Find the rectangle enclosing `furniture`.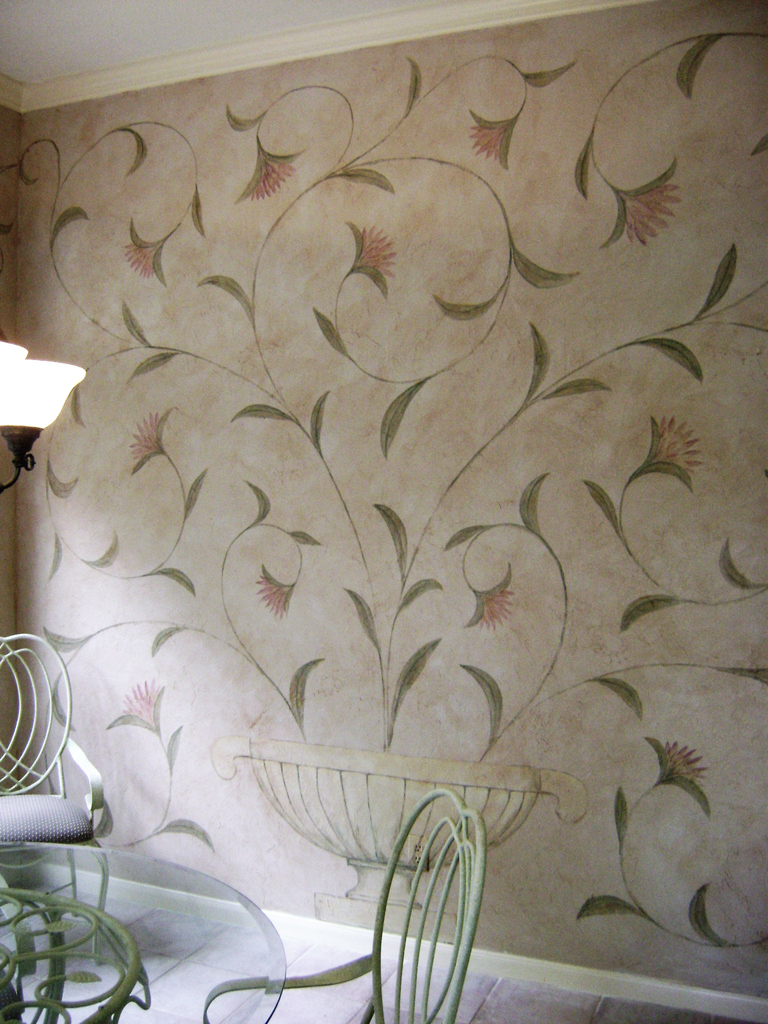
detection(191, 784, 489, 1023).
